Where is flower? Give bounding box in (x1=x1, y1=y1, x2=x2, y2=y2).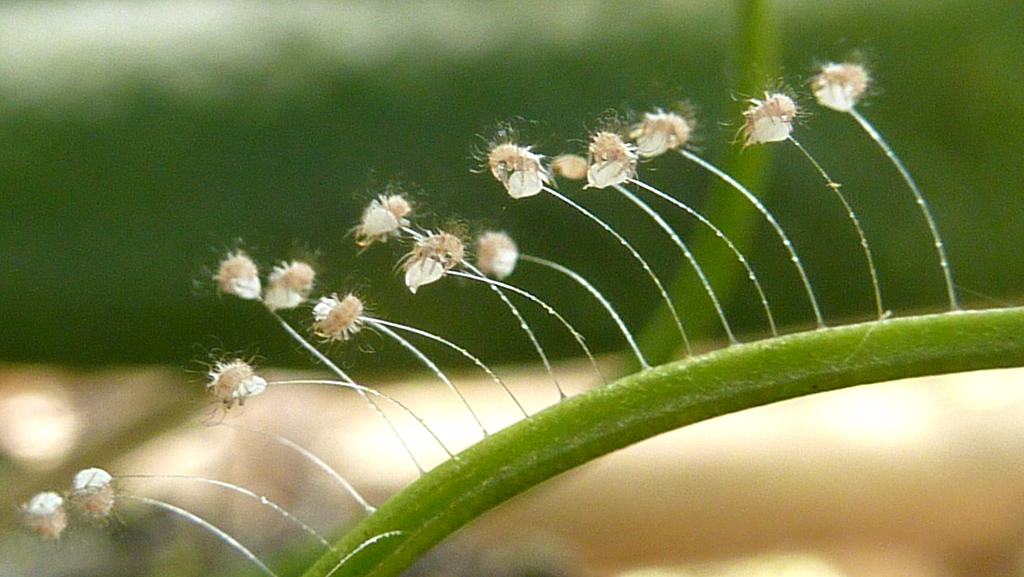
(x1=189, y1=352, x2=269, y2=425).
